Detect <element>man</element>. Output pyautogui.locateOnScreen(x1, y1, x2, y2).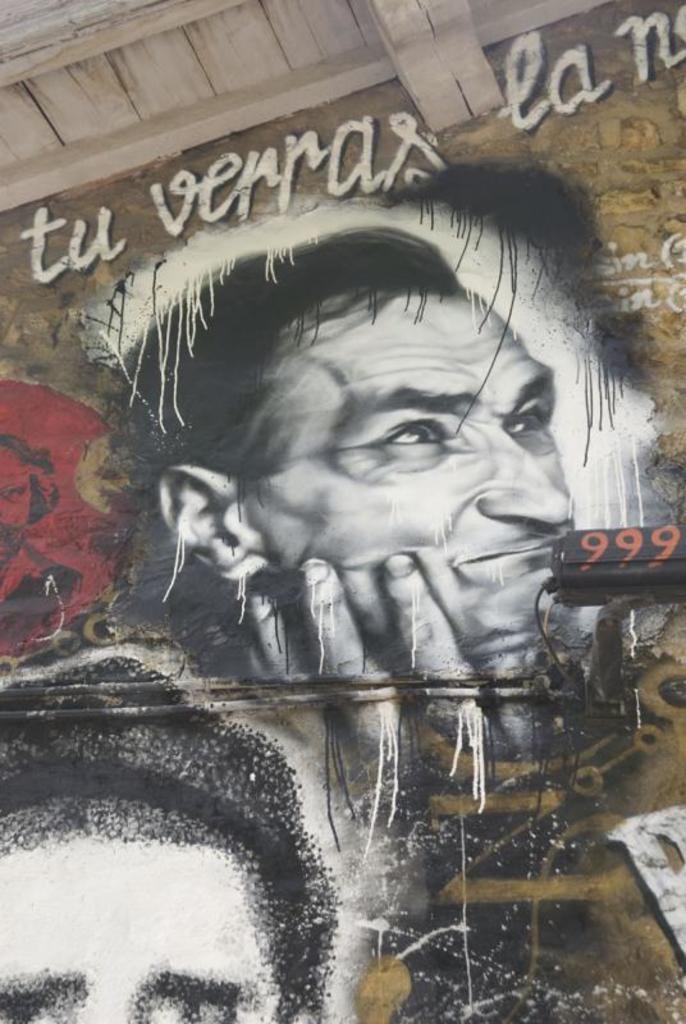
pyautogui.locateOnScreen(108, 218, 591, 772).
